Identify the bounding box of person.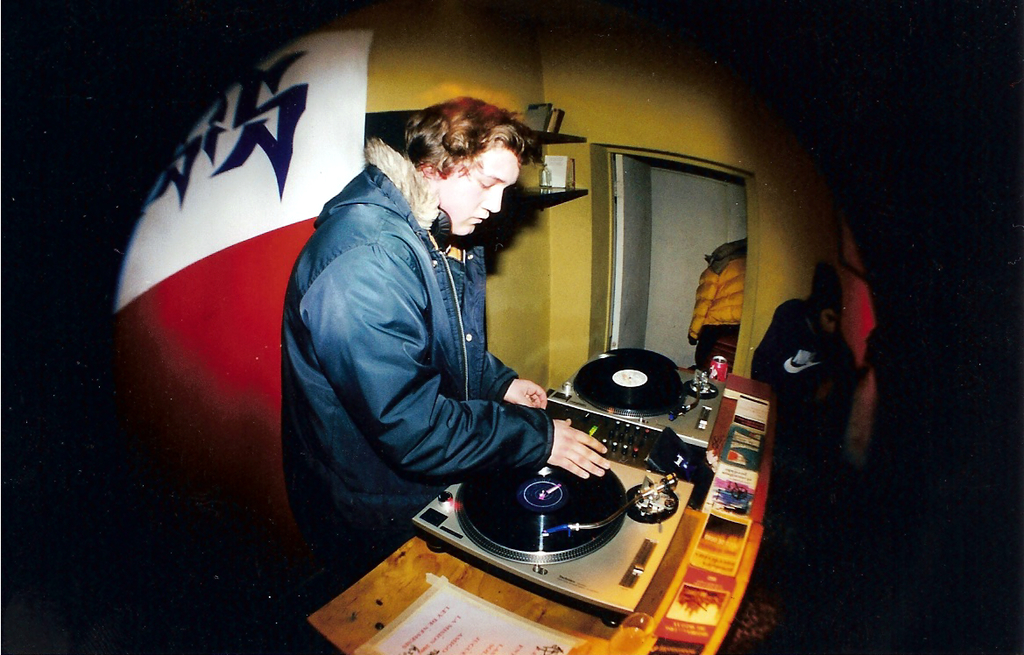
box(733, 254, 849, 470).
